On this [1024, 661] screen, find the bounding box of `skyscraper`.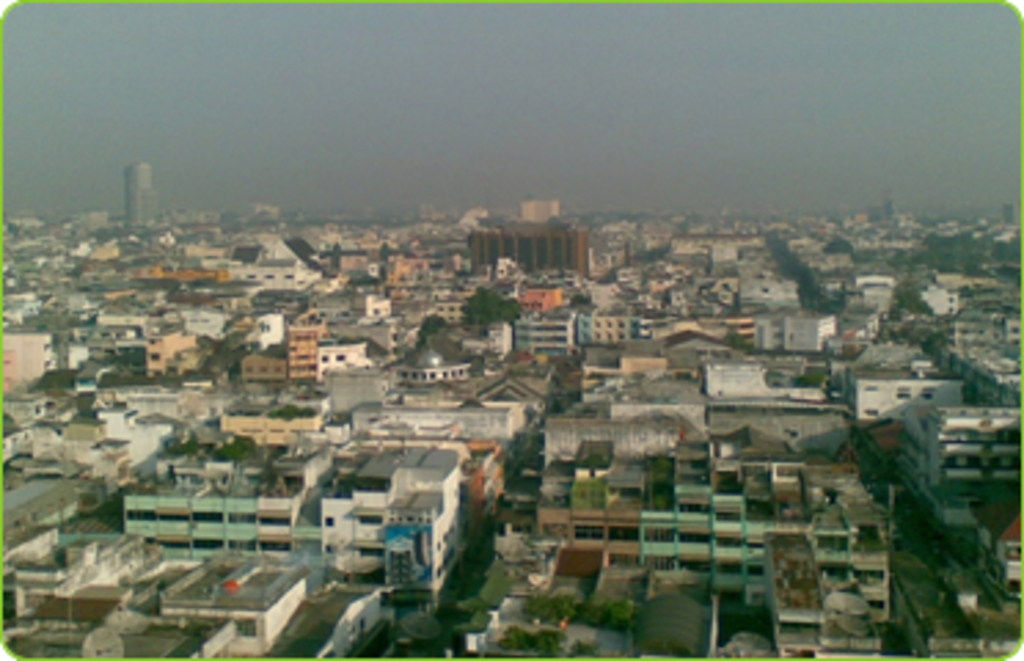
Bounding box: region(118, 154, 157, 240).
